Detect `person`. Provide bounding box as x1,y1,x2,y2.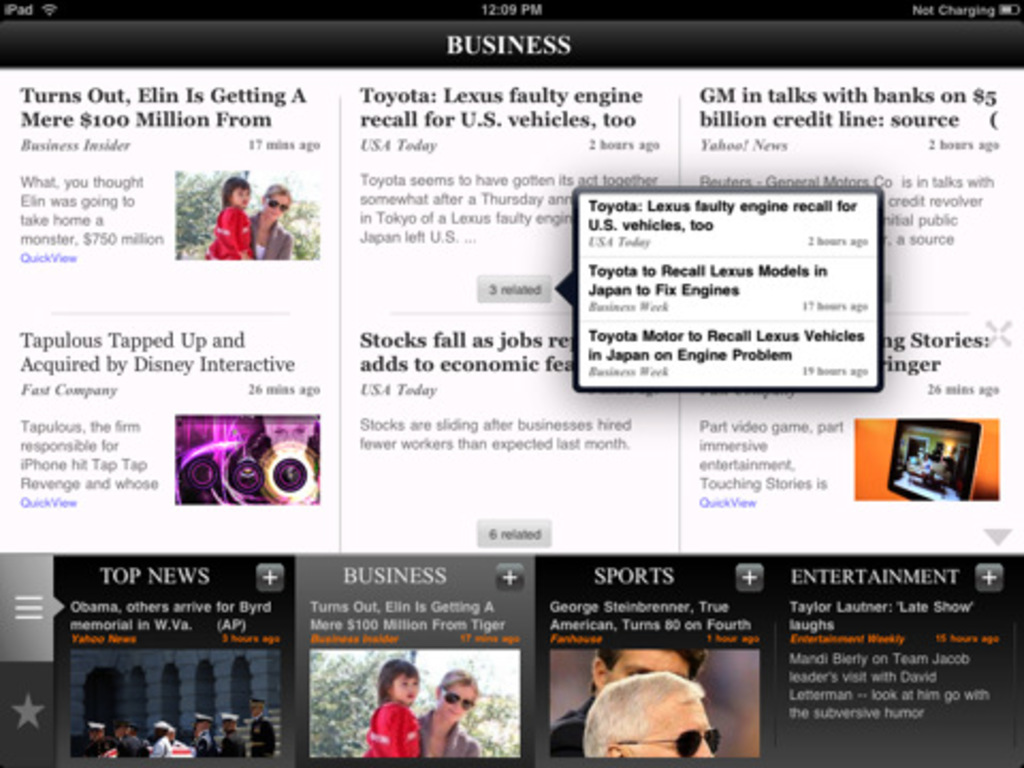
420,676,476,766.
